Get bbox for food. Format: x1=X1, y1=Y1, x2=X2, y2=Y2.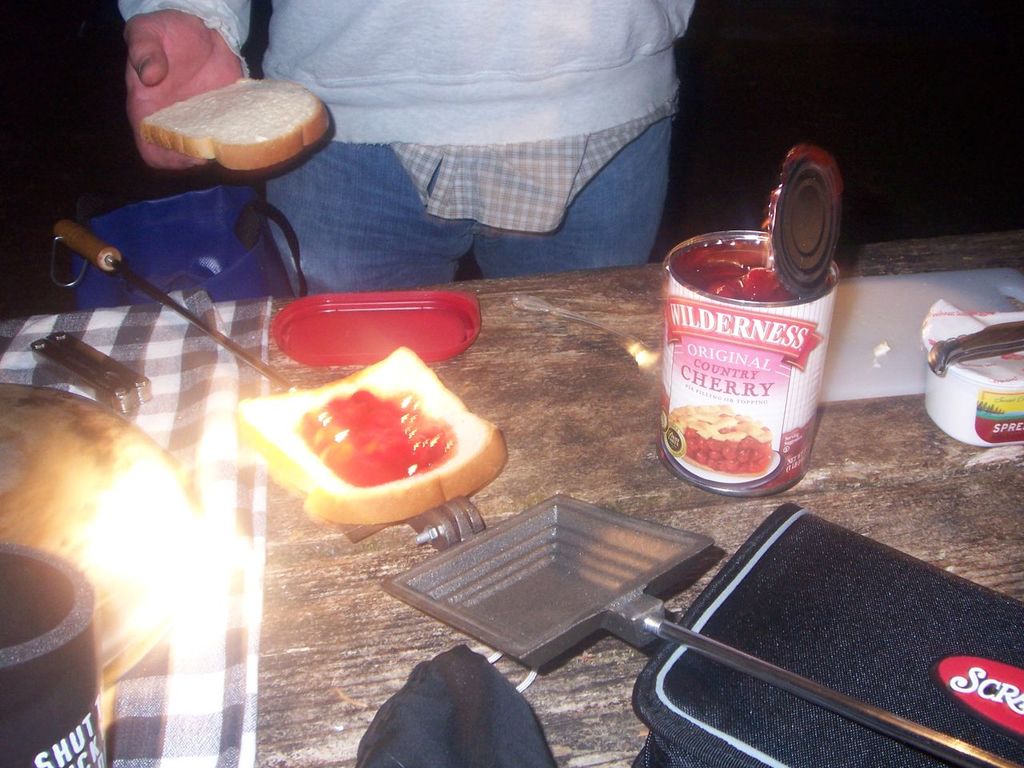
x1=139, y1=79, x2=333, y2=171.
